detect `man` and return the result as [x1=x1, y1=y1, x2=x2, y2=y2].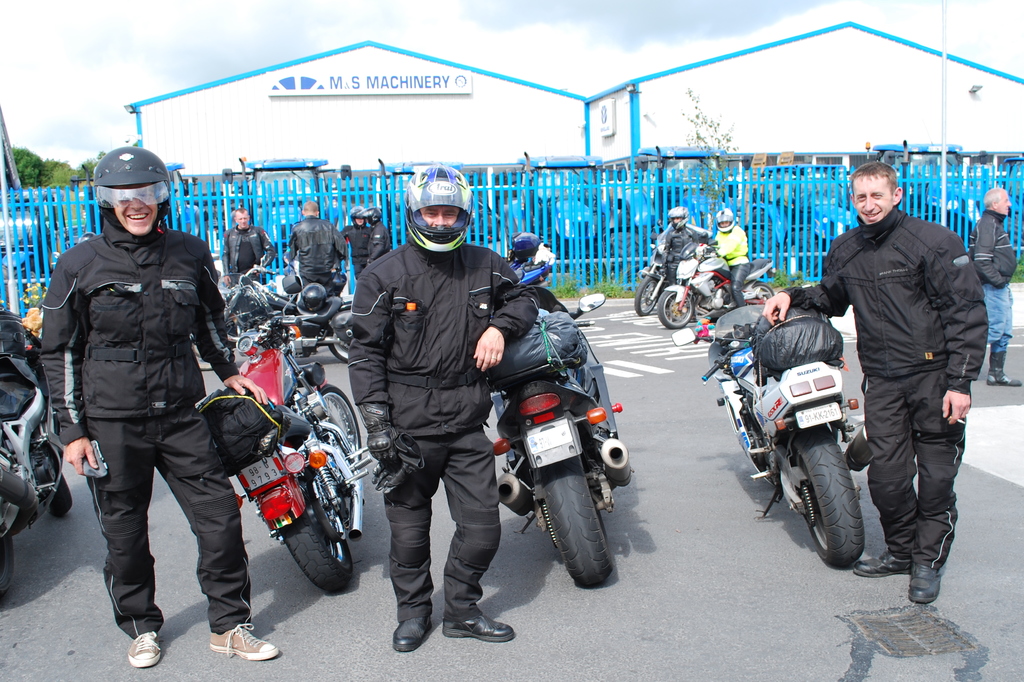
[x1=346, y1=208, x2=372, y2=278].
